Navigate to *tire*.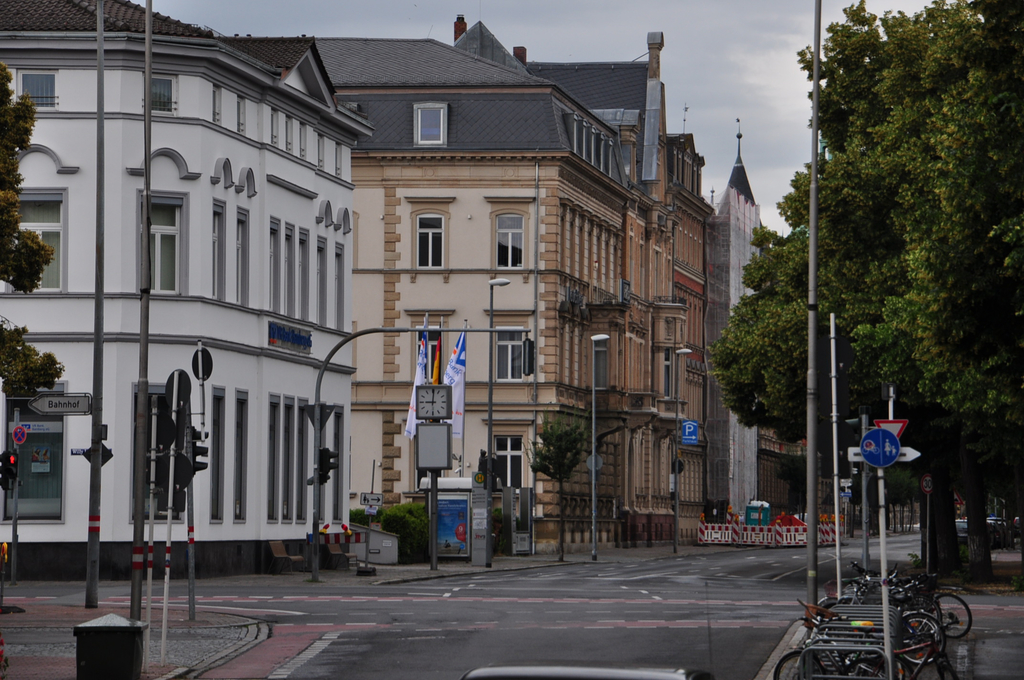
Navigation target: 838, 660, 886, 679.
